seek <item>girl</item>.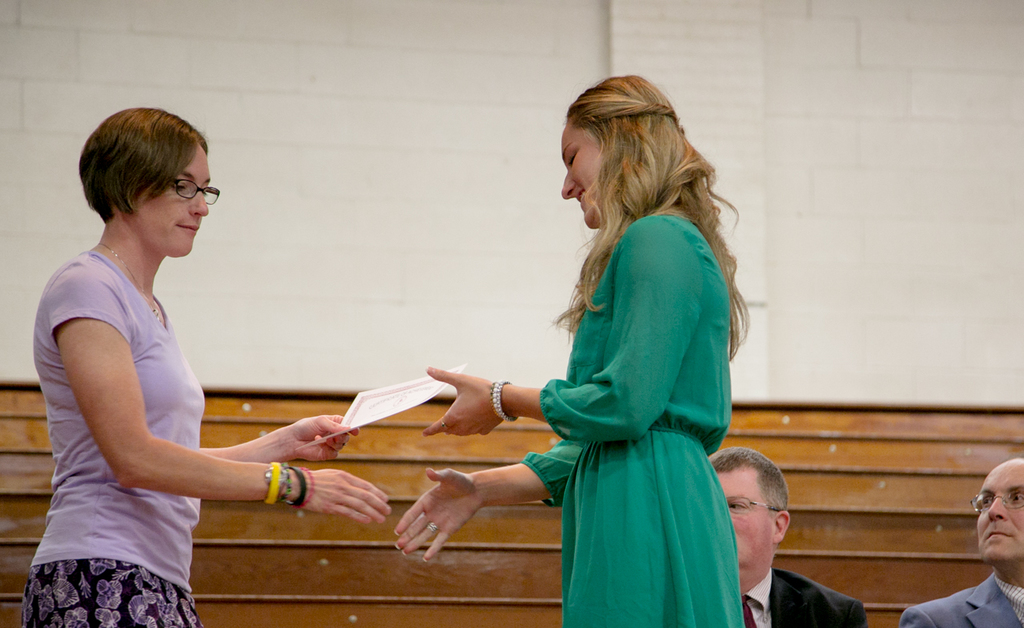
23, 110, 392, 626.
